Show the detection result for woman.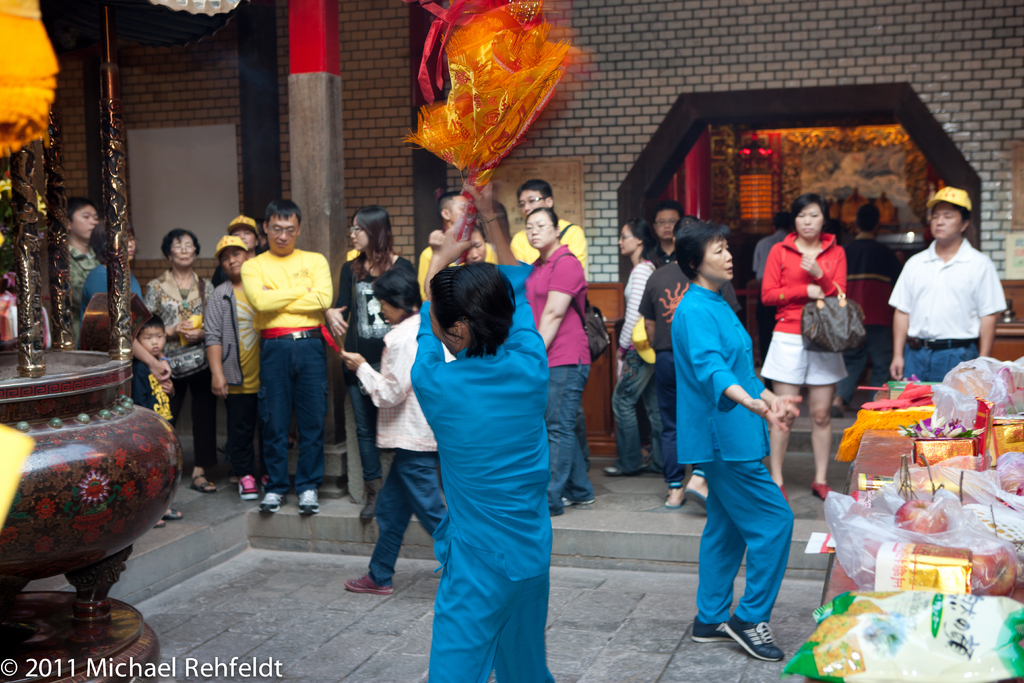
x1=761 y1=192 x2=847 y2=504.
